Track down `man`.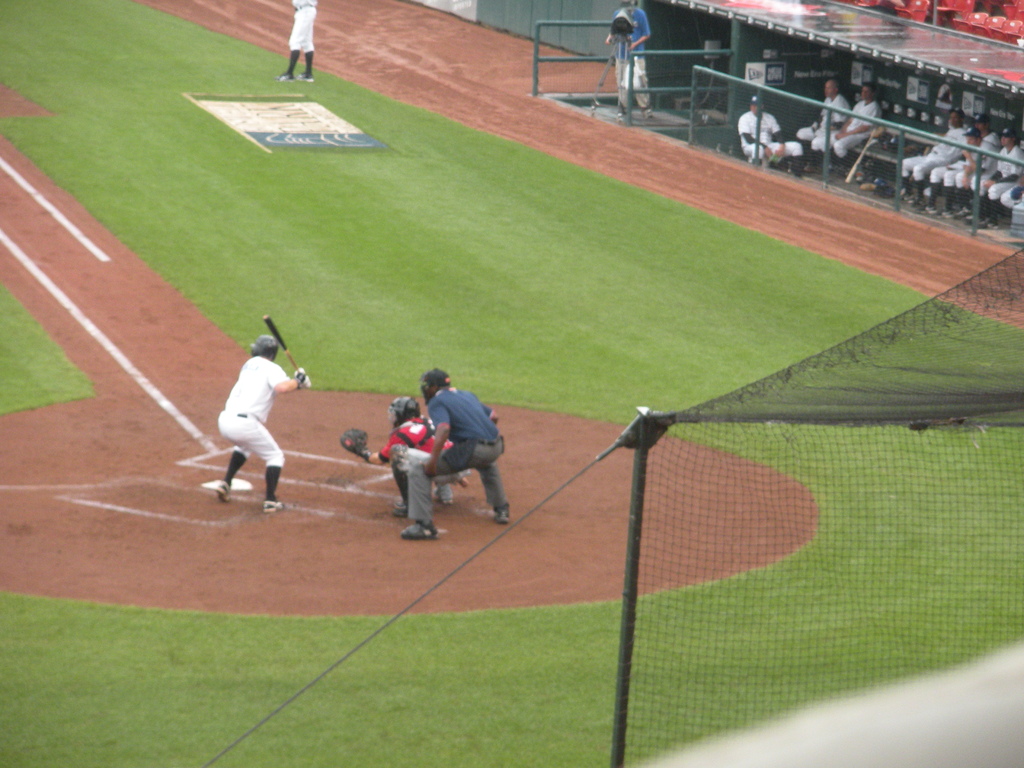
Tracked to box=[341, 397, 467, 515].
